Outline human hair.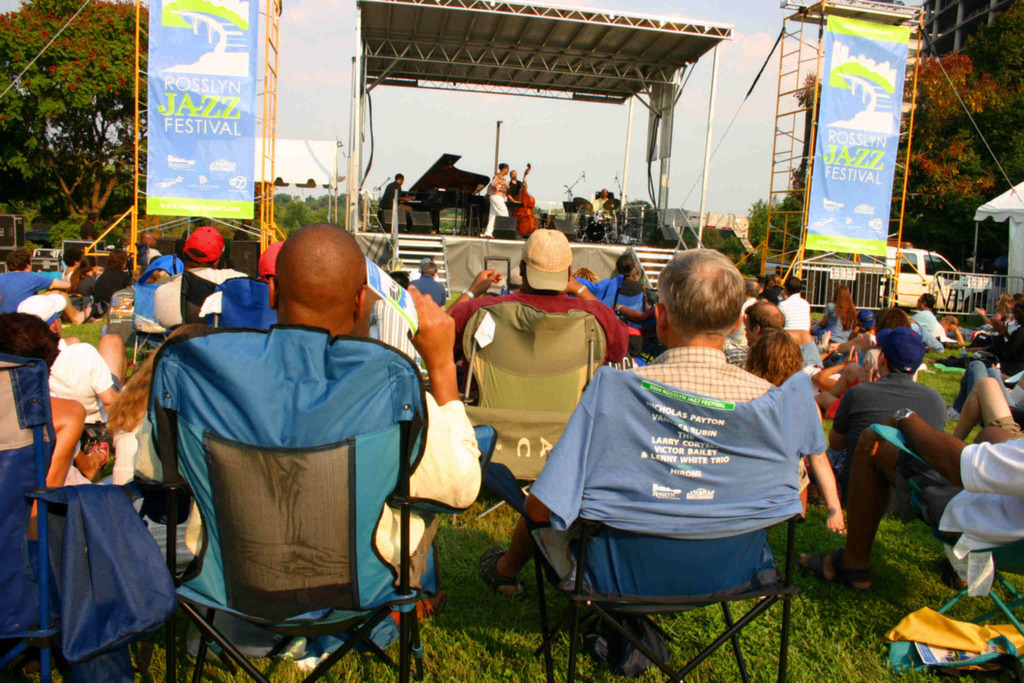
Outline: <box>745,328,805,388</box>.
